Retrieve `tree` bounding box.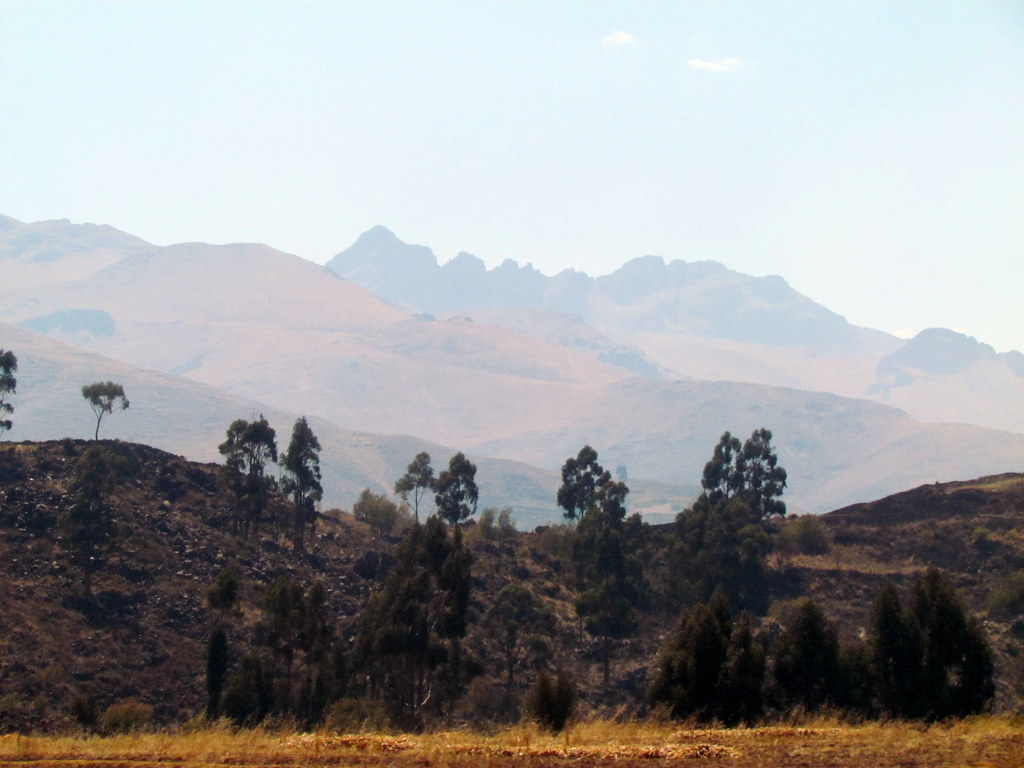
Bounding box: <bbox>0, 351, 22, 437</bbox>.
